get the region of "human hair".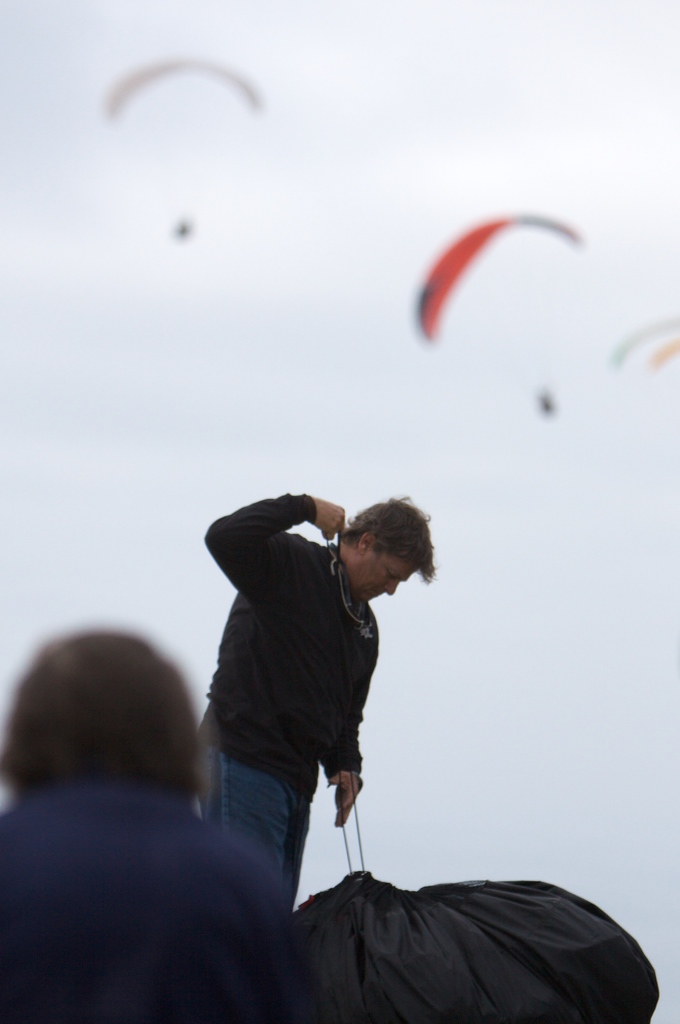
(339,512,437,596).
